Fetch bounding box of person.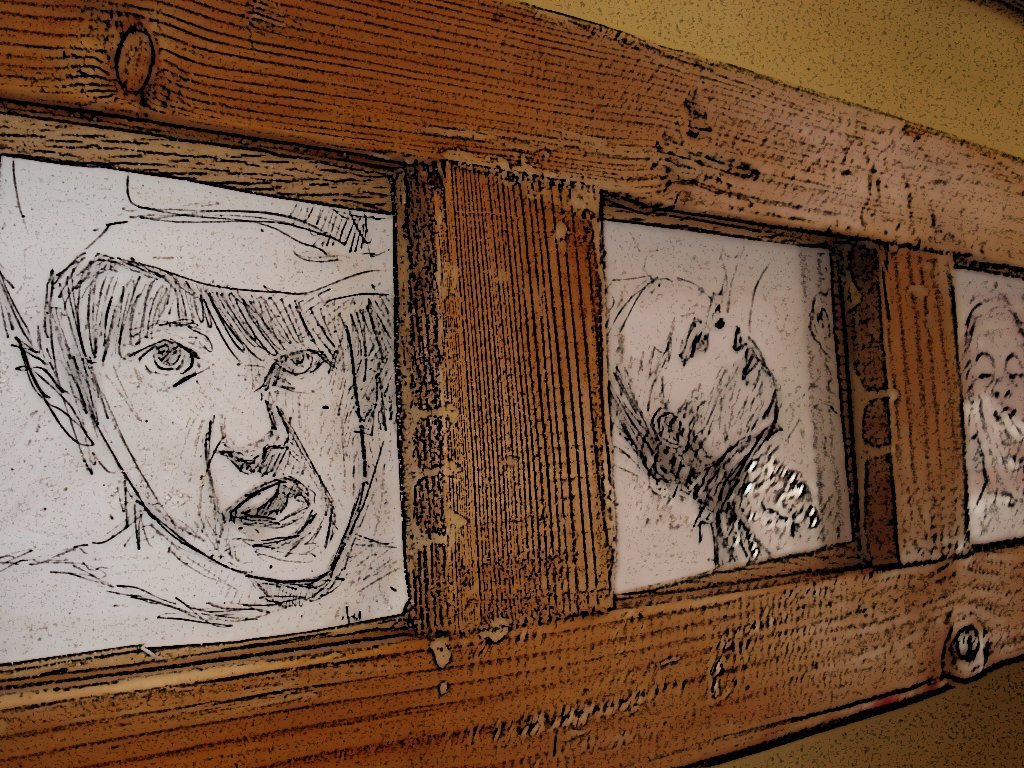
Bbox: Rect(958, 296, 1023, 525).
